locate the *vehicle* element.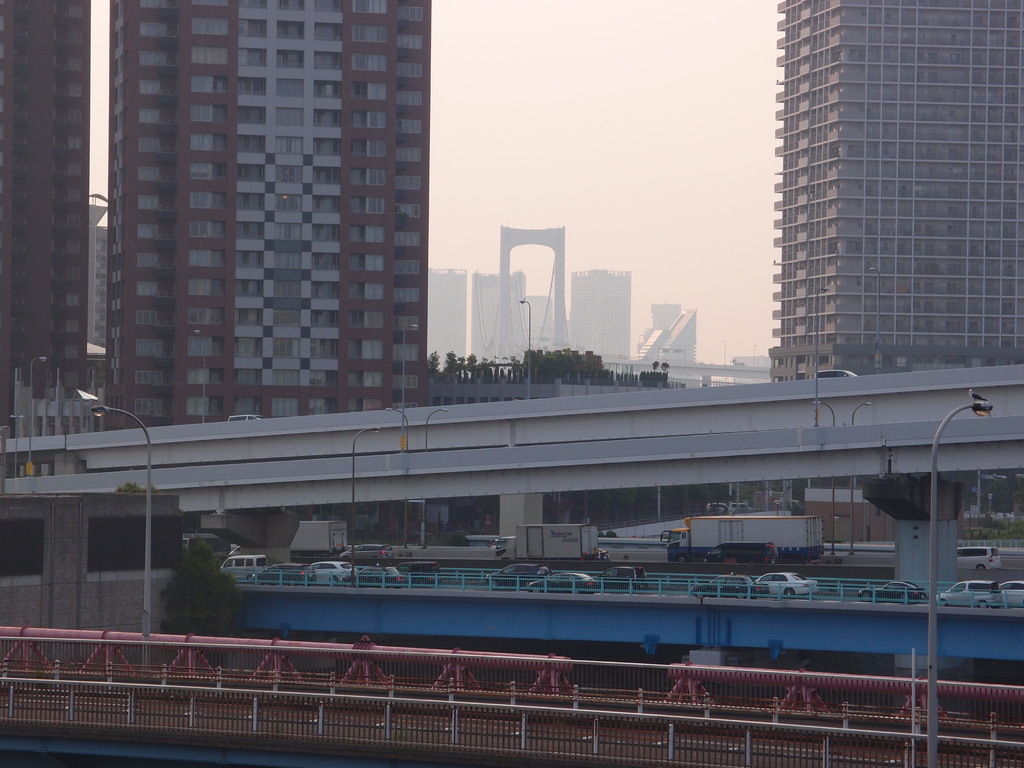
Element bbox: l=808, t=367, r=863, b=376.
